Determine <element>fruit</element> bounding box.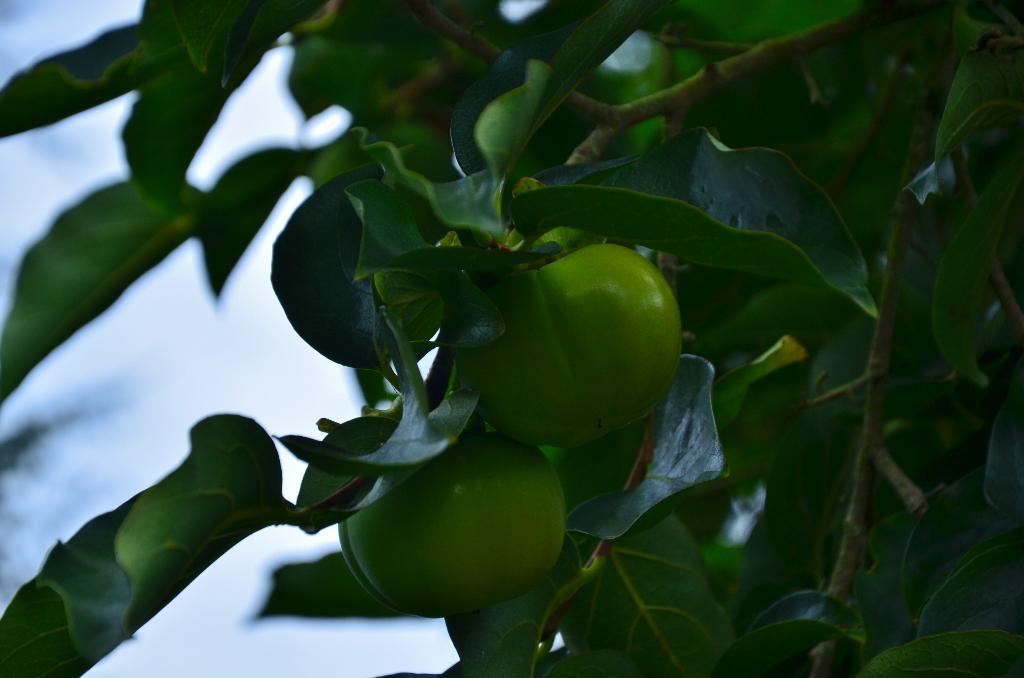
Determined: x1=326, y1=435, x2=565, y2=620.
